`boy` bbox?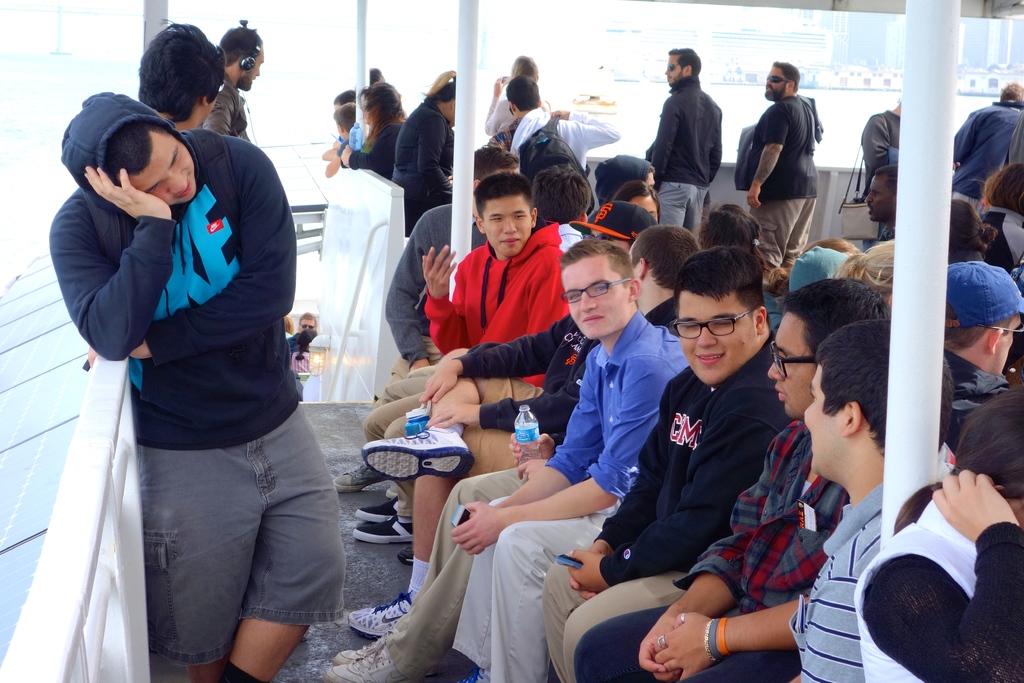
[x1=43, y1=93, x2=349, y2=682]
